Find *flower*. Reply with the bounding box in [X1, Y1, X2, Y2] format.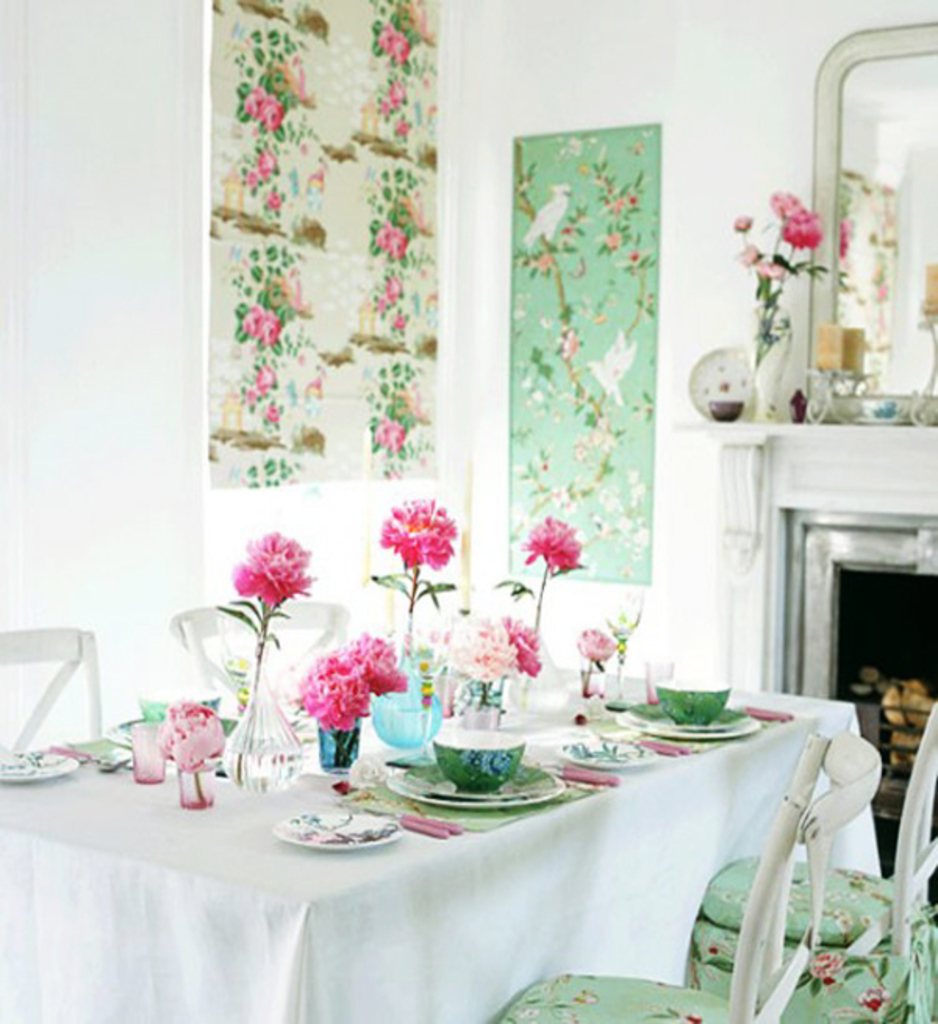
[241, 84, 267, 117].
